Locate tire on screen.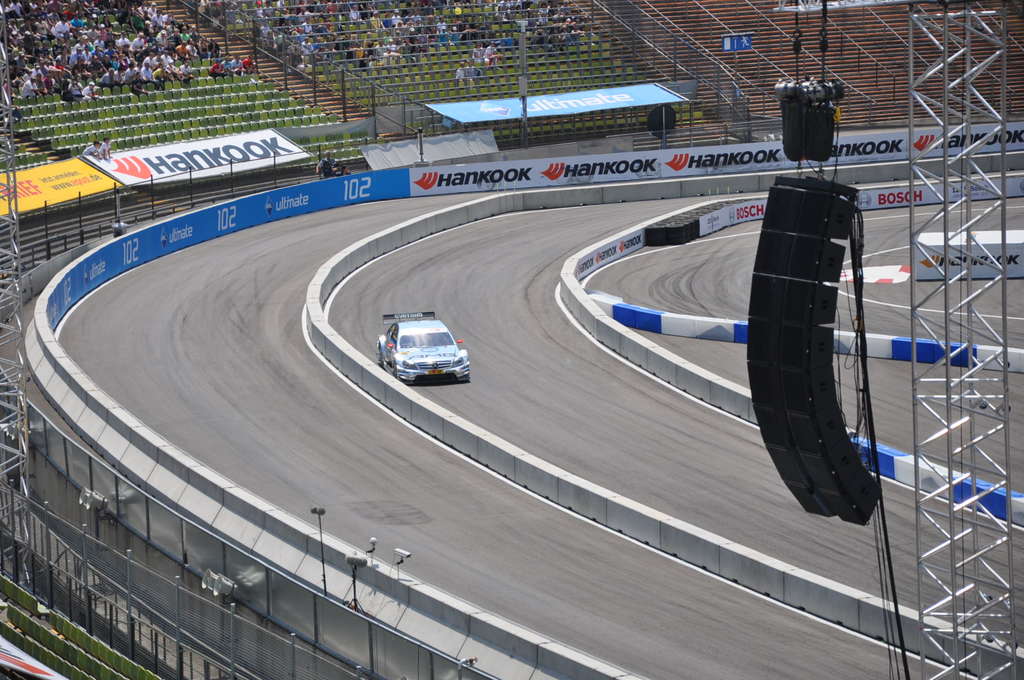
On screen at BBox(392, 364, 399, 381).
